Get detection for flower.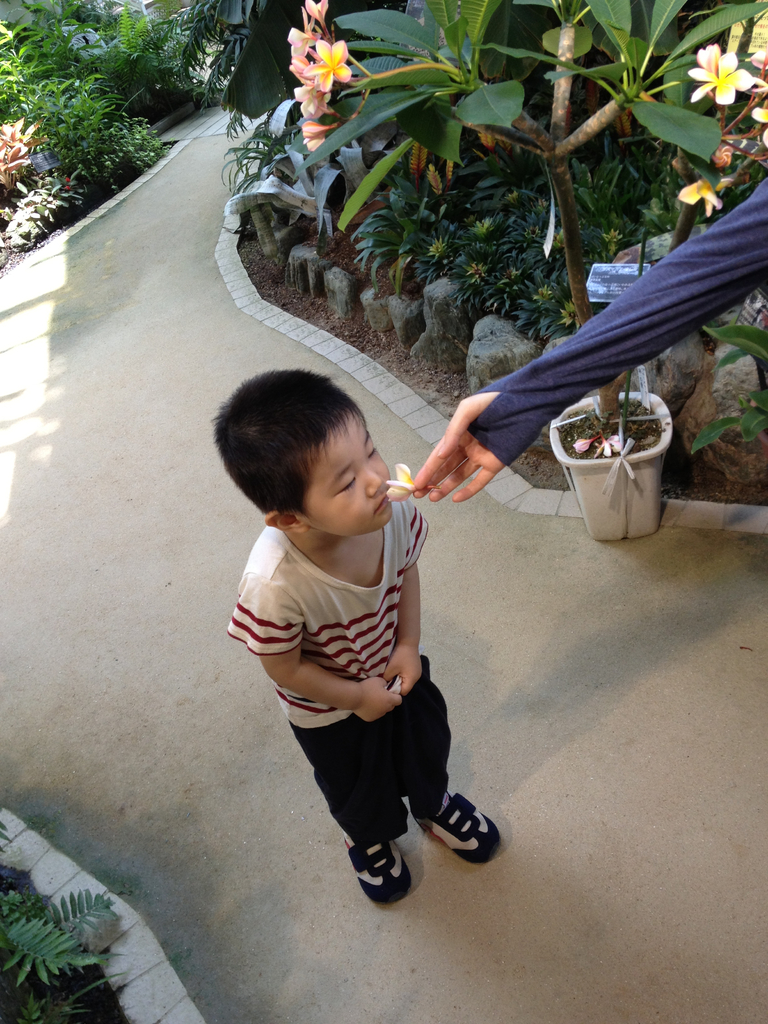
Detection: x1=269 y1=0 x2=367 y2=134.
